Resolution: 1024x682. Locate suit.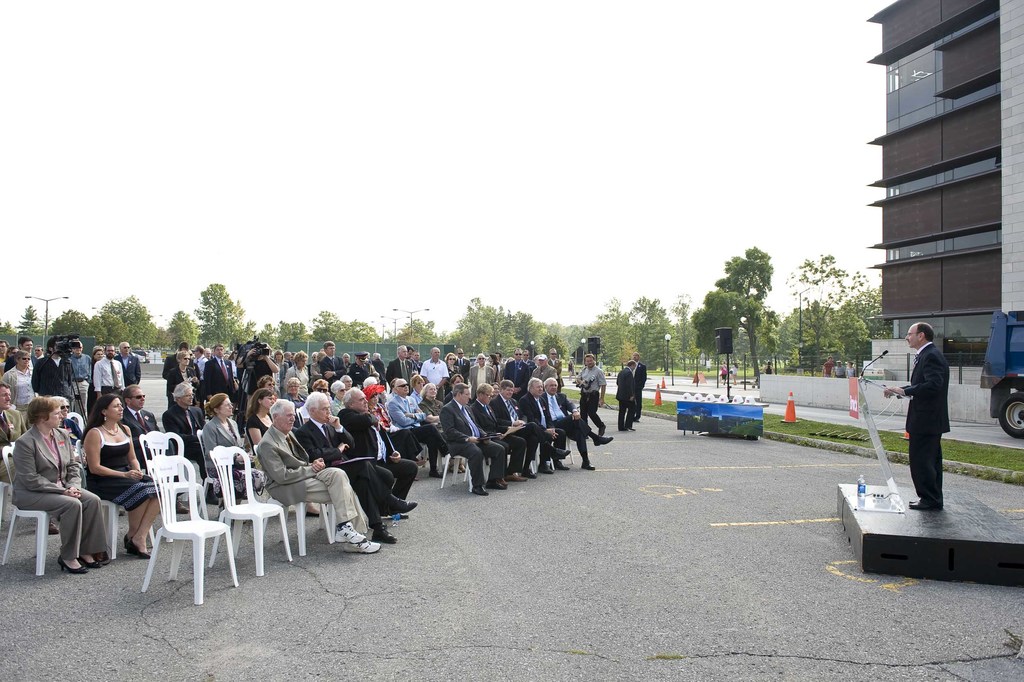
<box>294,416,390,522</box>.
